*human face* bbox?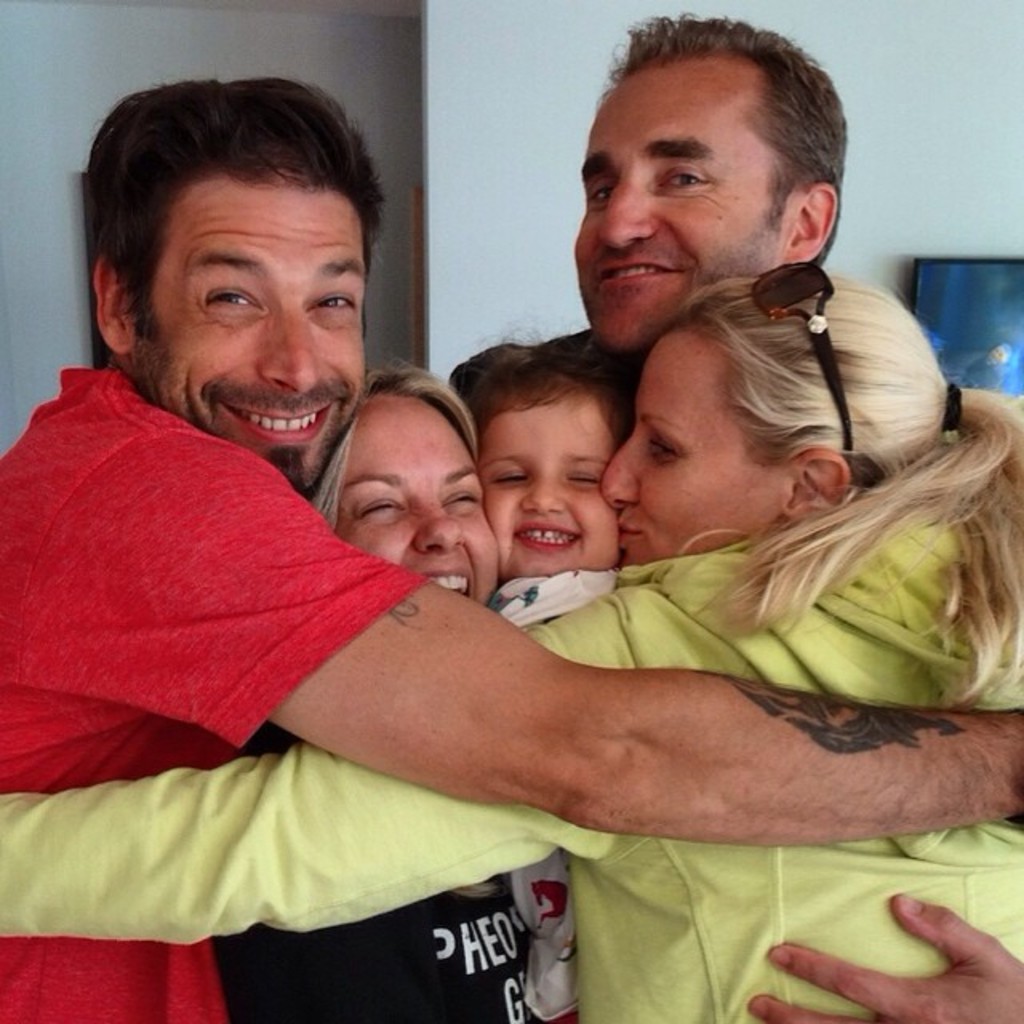
detection(477, 389, 629, 584)
